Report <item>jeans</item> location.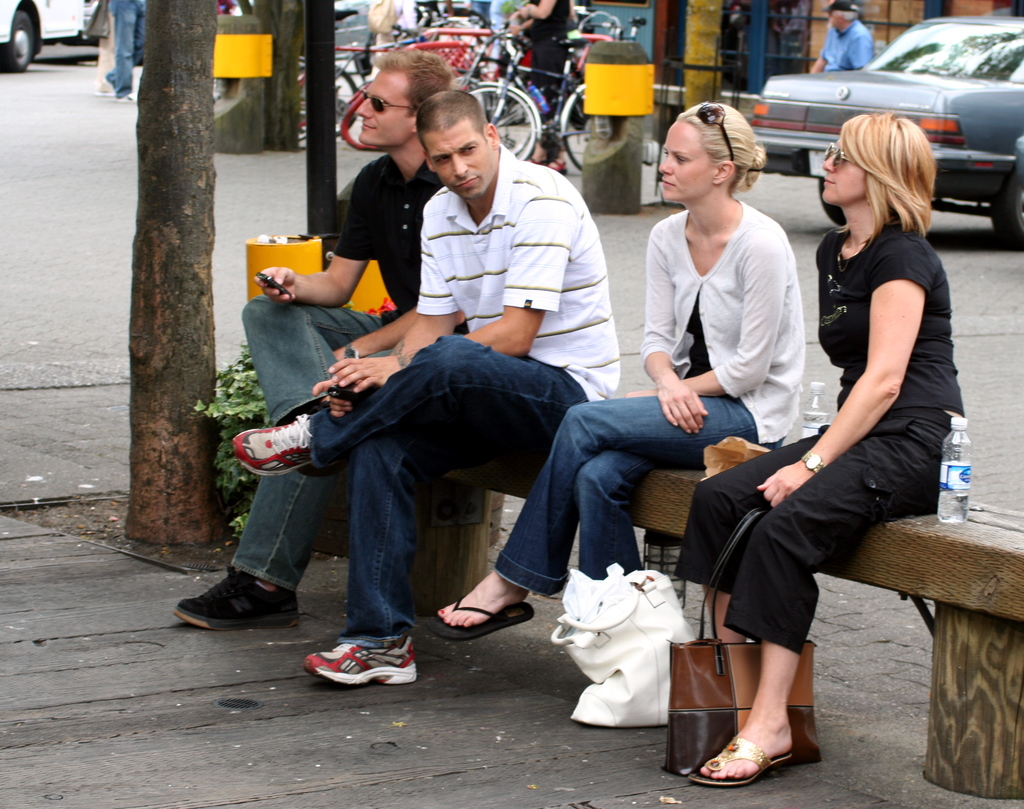
Report: [495,391,786,591].
